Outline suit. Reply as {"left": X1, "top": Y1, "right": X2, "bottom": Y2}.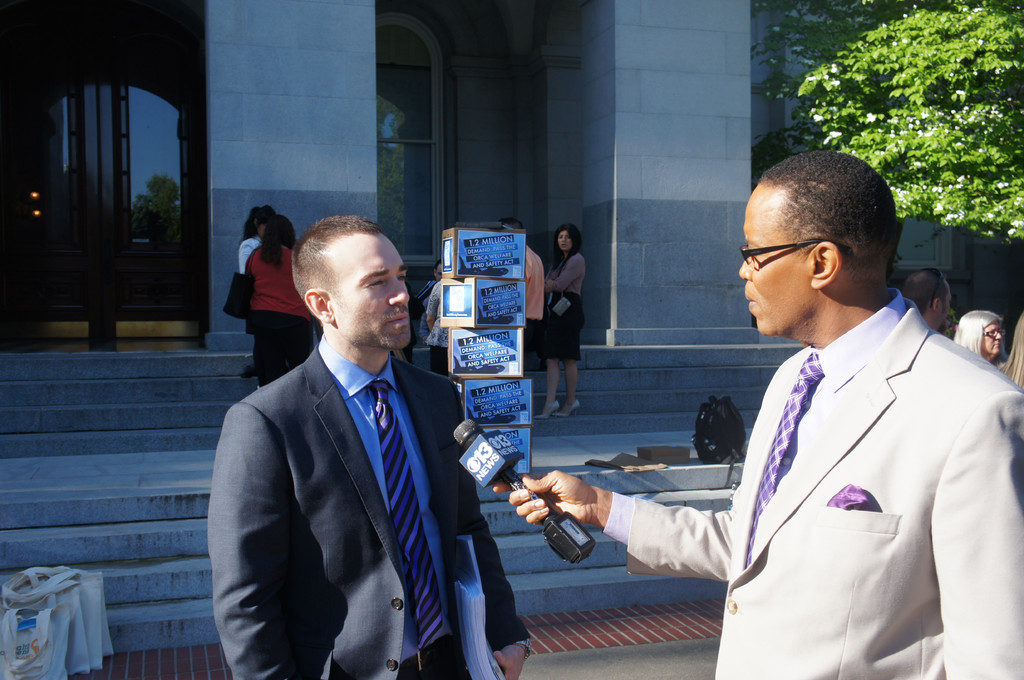
{"left": 591, "top": 180, "right": 988, "bottom": 658}.
